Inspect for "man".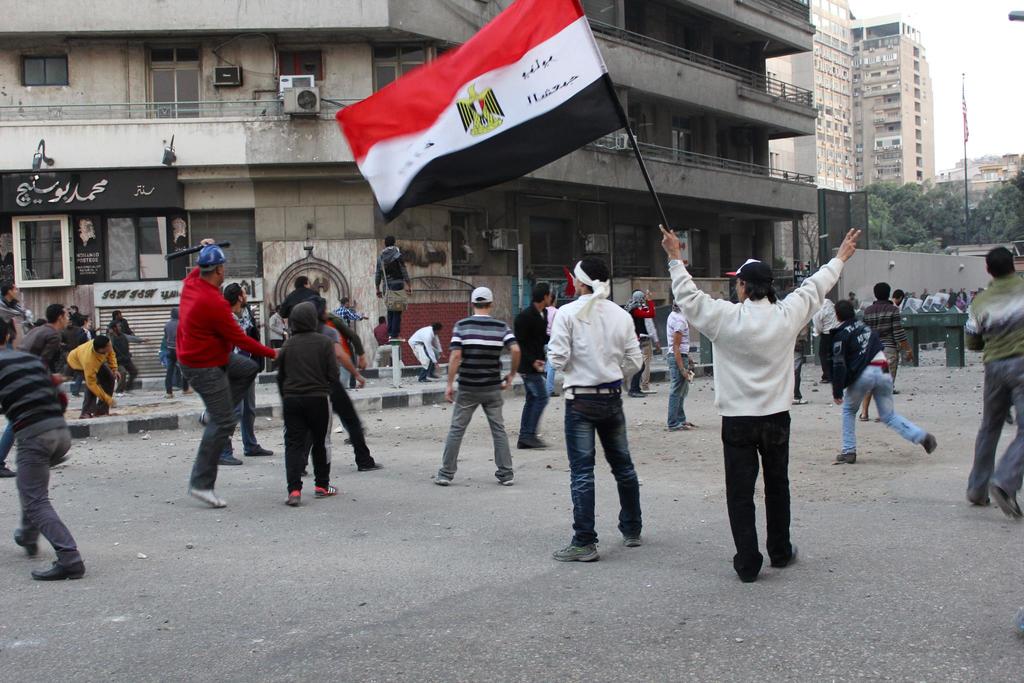
Inspection: left=278, top=277, right=323, bottom=318.
